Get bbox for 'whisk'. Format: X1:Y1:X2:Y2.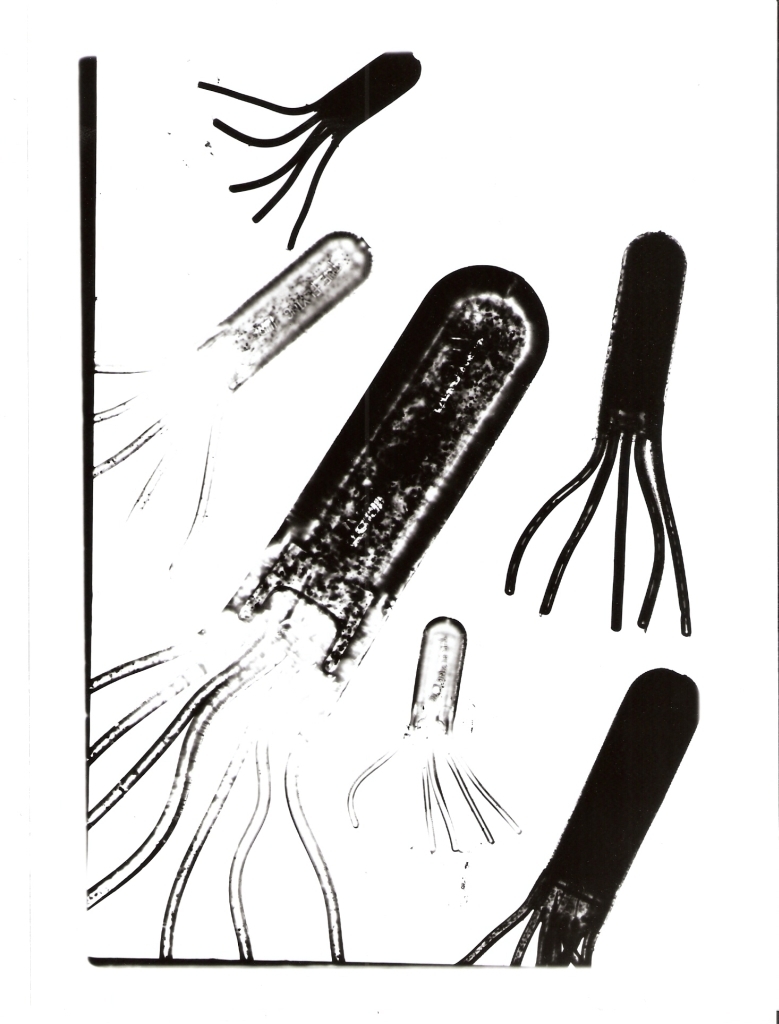
450:663:710:982.
